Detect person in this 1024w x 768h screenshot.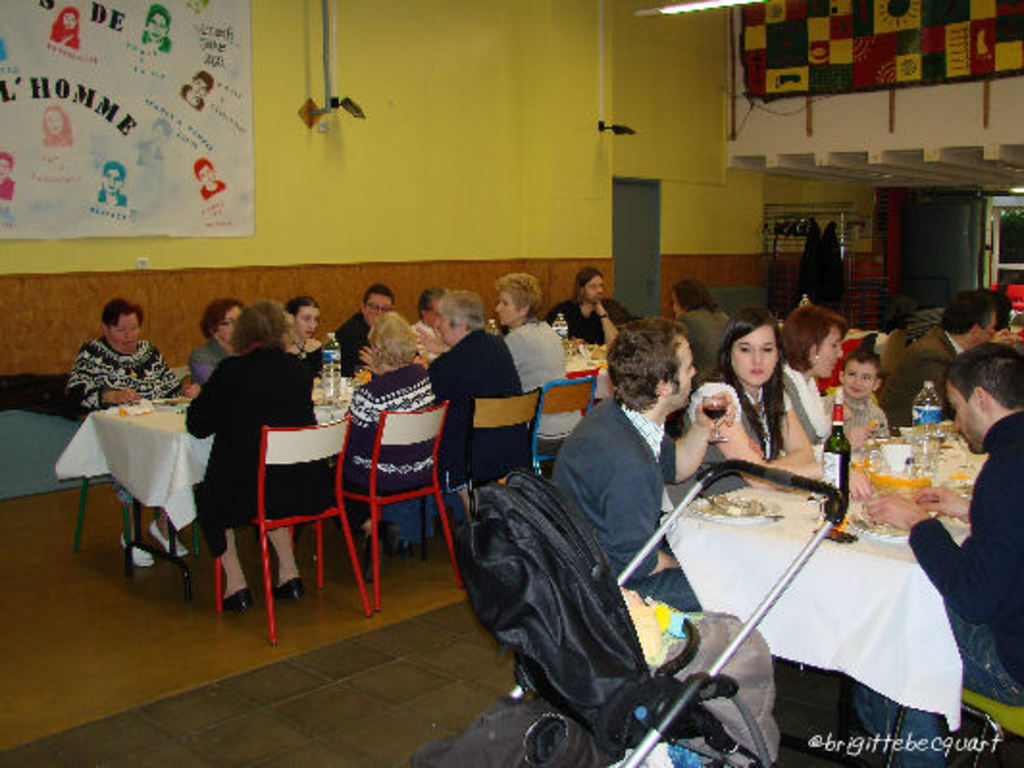
Detection: (0, 150, 13, 204).
